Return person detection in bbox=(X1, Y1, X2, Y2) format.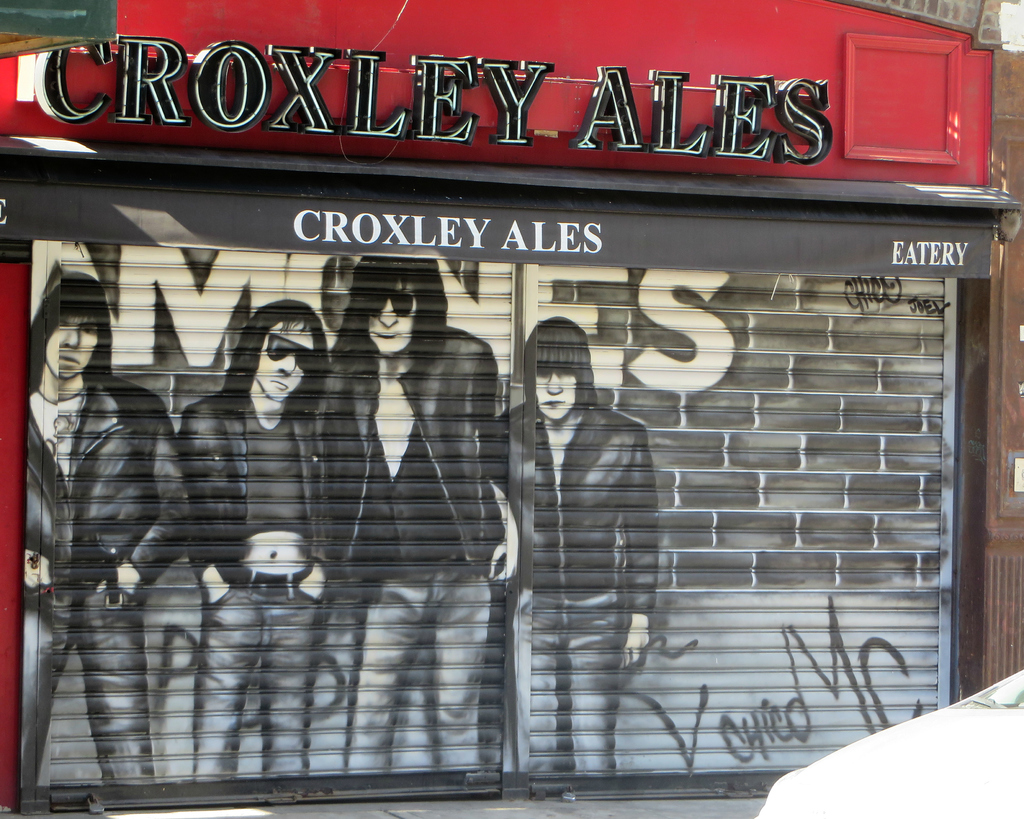
bbox=(17, 267, 190, 780).
